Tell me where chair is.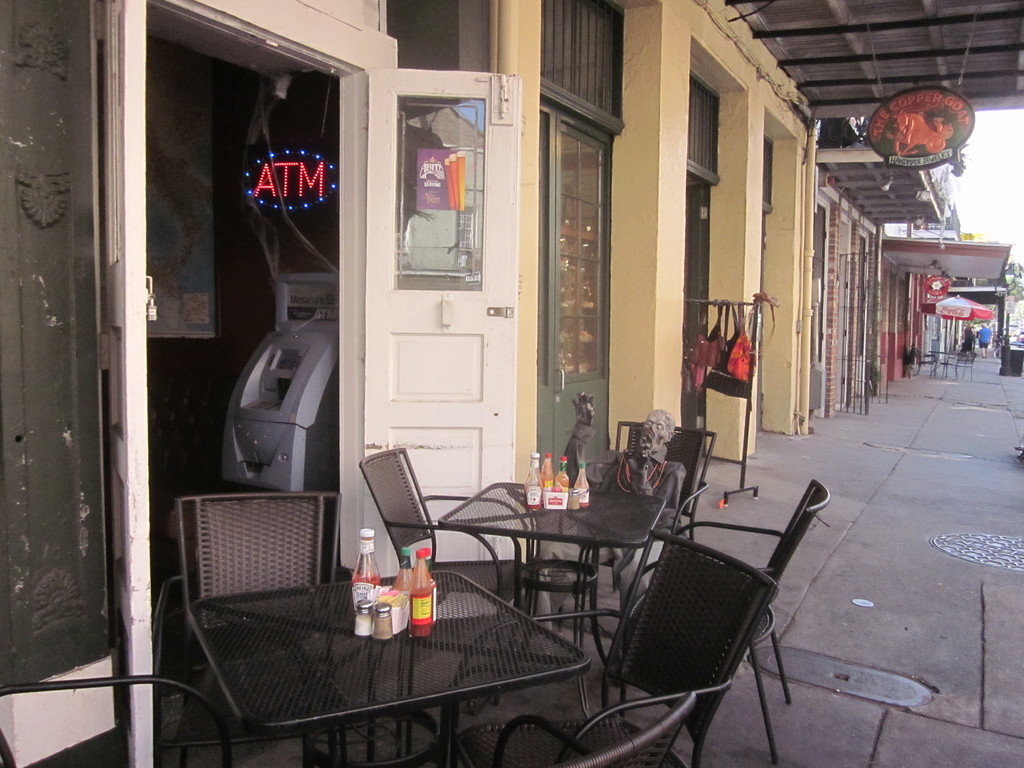
chair is at bbox=(913, 347, 938, 377).
